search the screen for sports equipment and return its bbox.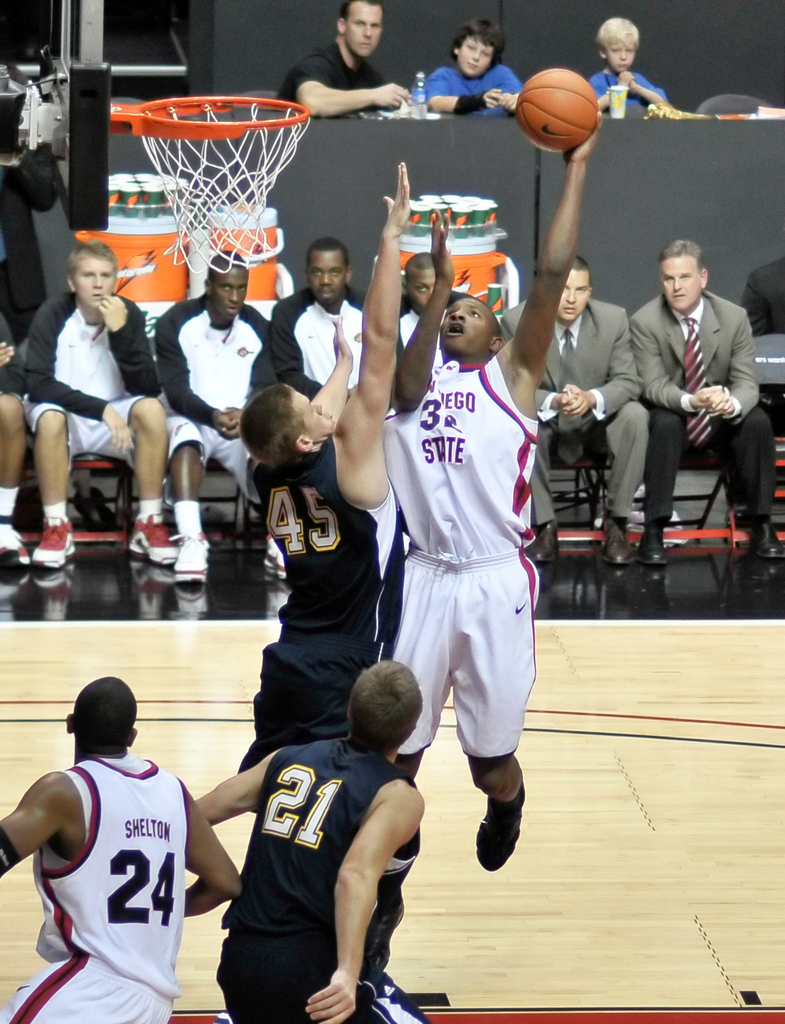
Found: bbox(111, 93, 312, 270).
